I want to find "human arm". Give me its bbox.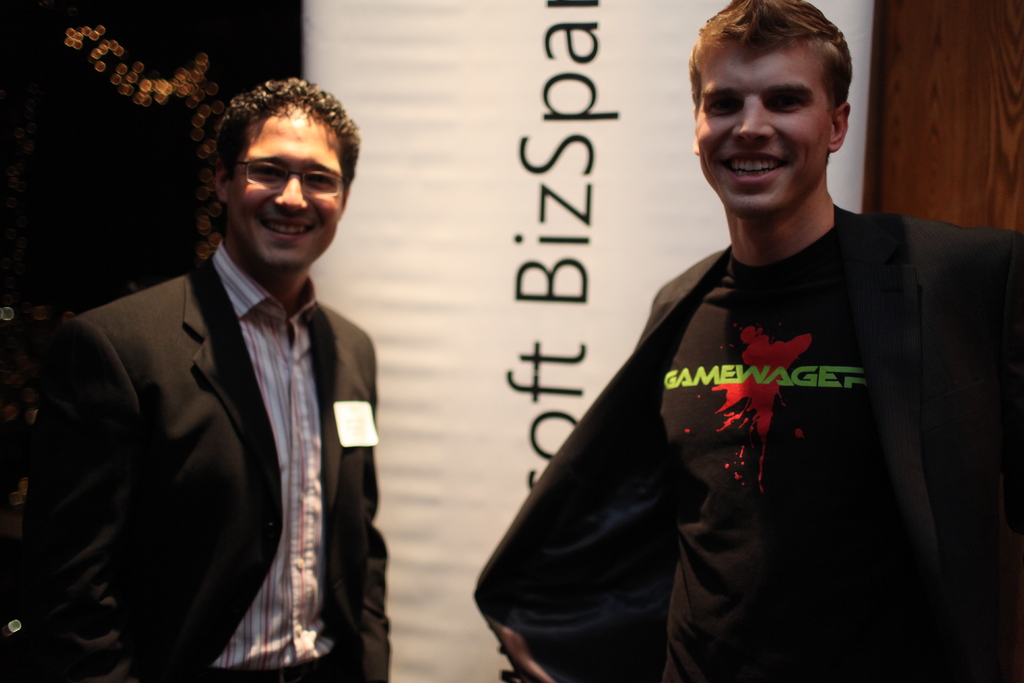
(x1=349, y1=327, x2=383, y2=682).
